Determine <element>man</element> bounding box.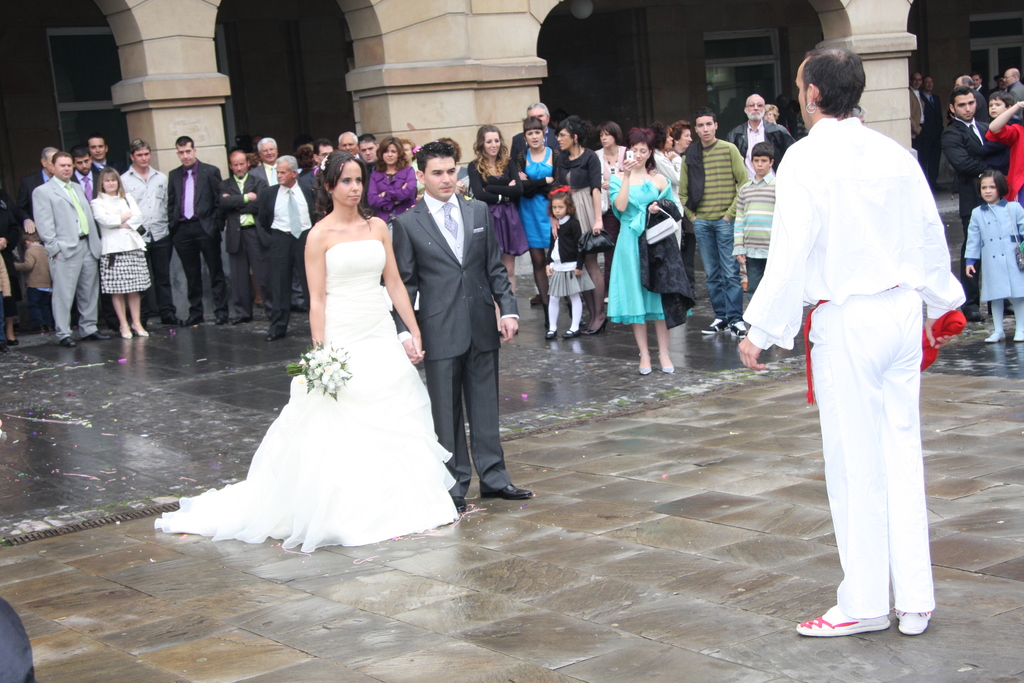
Determined: pyautogui.locateOnScreen(758, 37, 966, 642).
